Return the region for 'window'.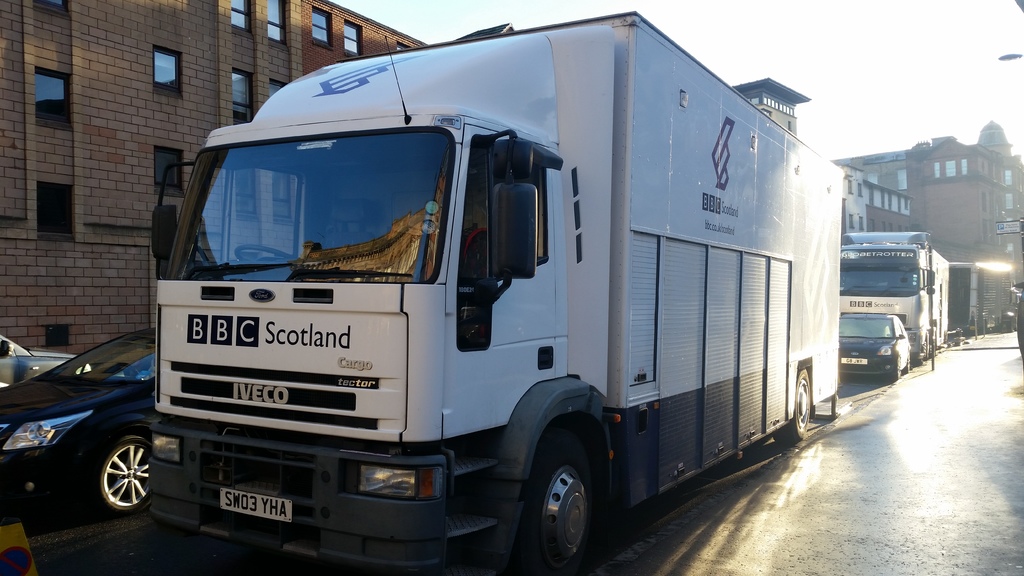
<box>34,66,73,130</box>.
